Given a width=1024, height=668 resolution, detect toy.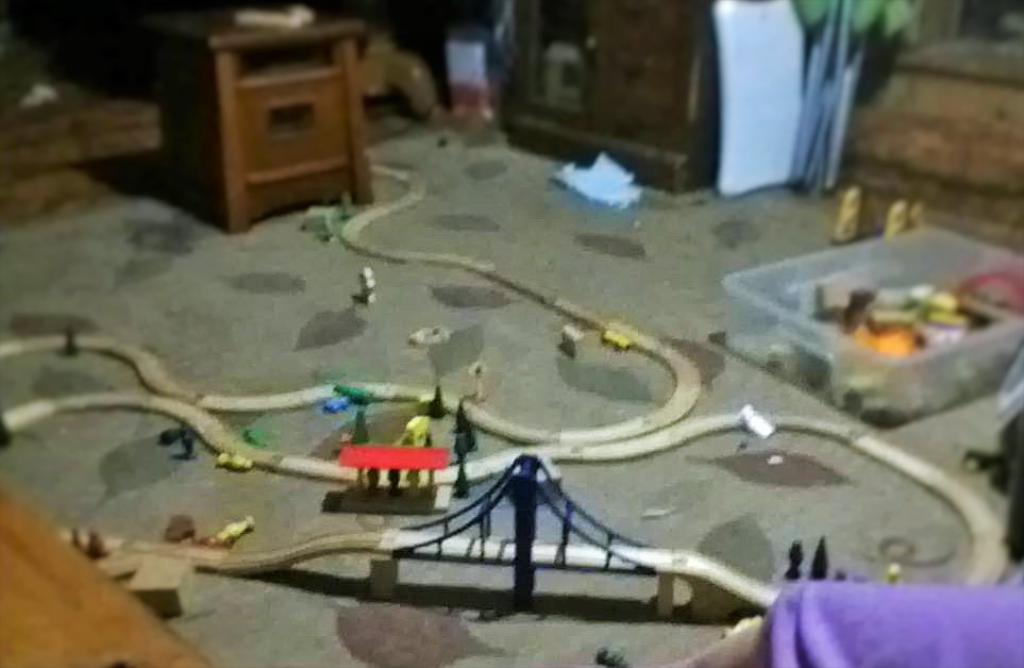
Rect(218, 451, 250, 472).
